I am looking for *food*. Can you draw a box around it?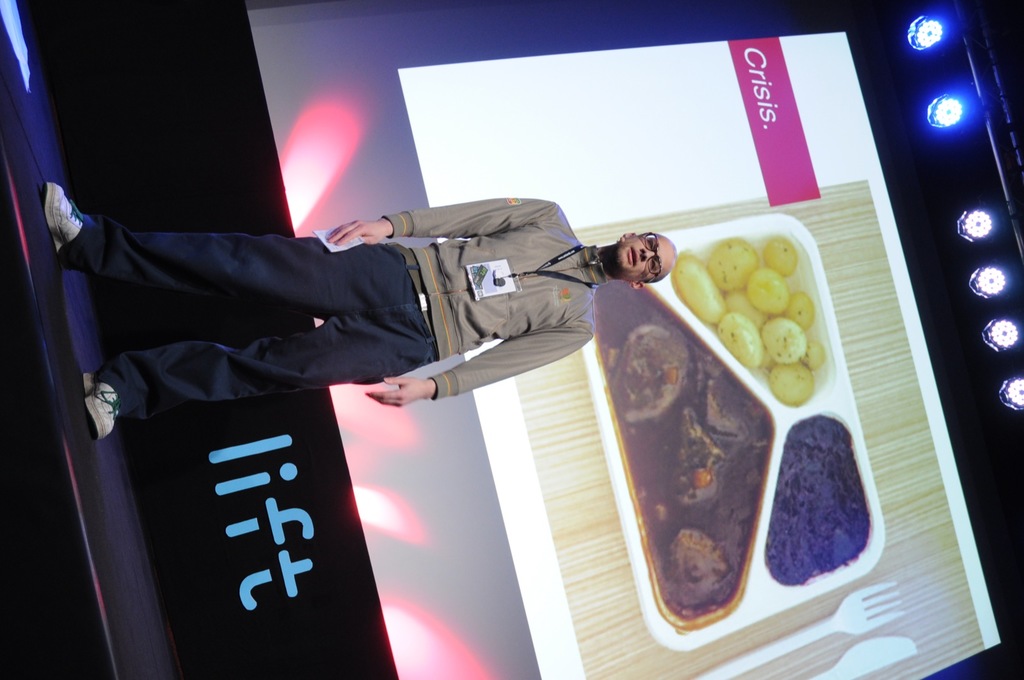
Sure, the bounding box is select_region(781, 396, 880, 582).
